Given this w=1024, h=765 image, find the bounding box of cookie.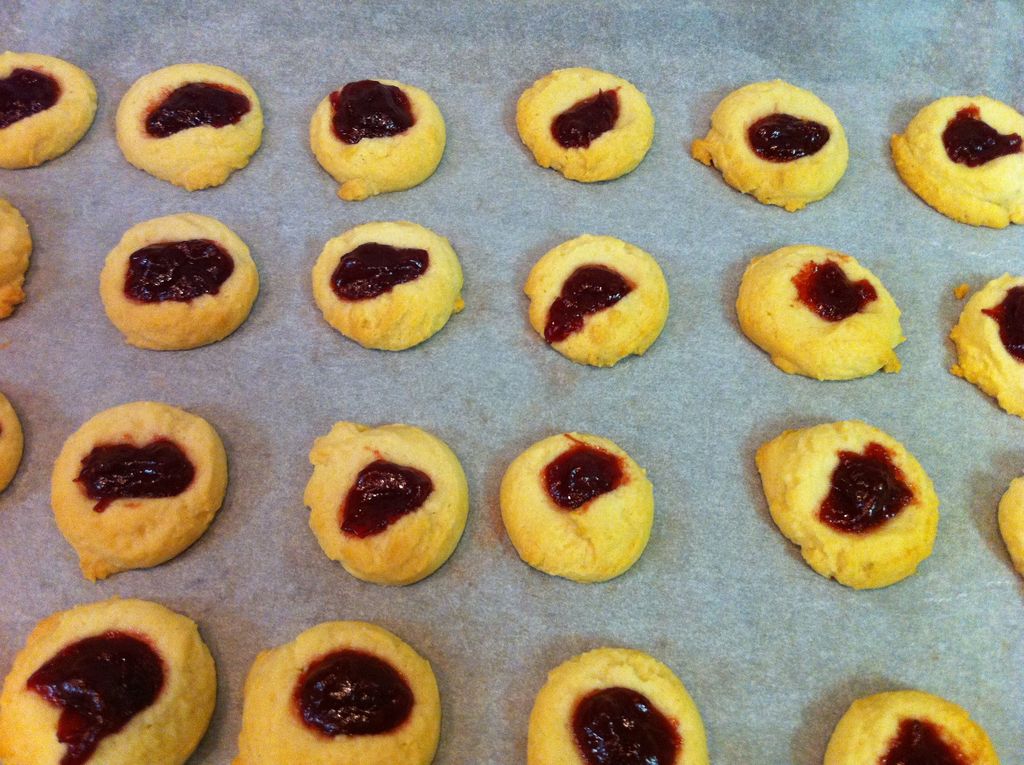
(left=0, top=391, right=26, bottom=494).
